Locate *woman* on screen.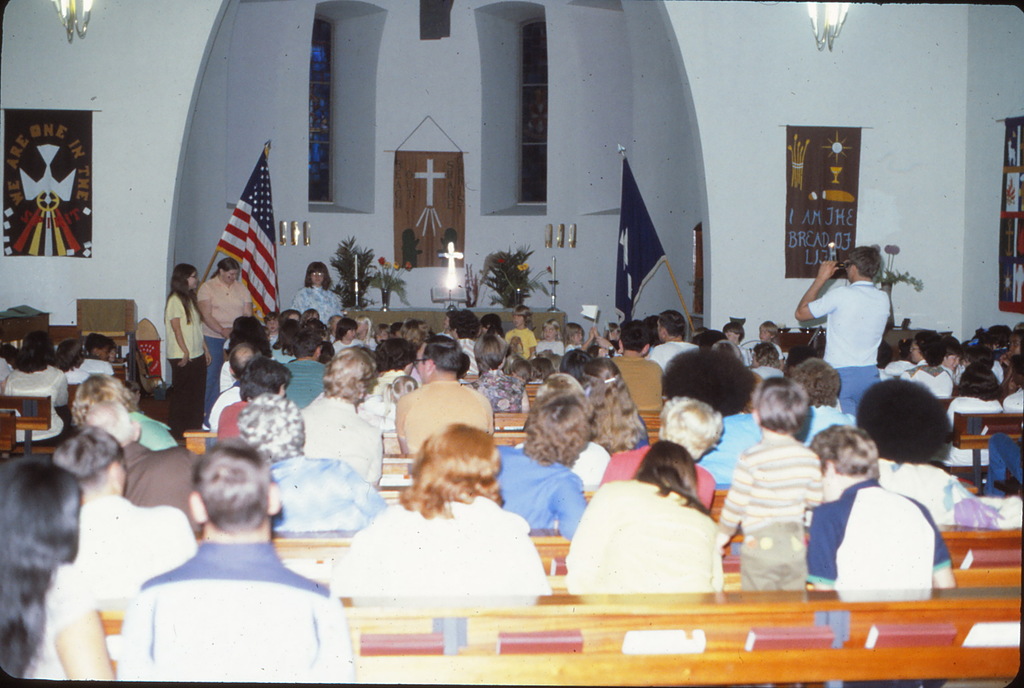
On screen at select_region(323, 419, 556, 599).
